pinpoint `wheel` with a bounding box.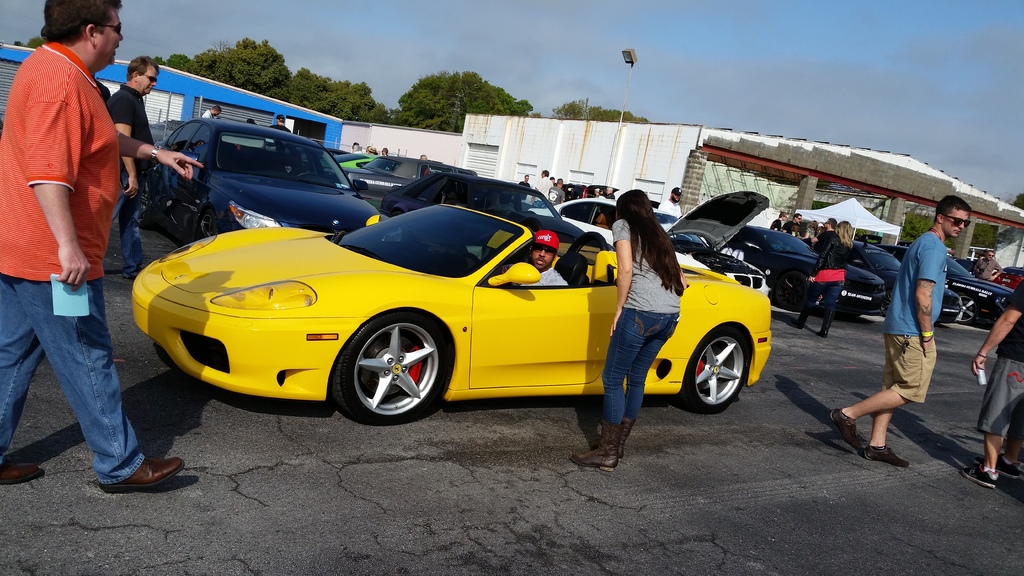
(x1=390, y1=209, x2=404, y2=218).
